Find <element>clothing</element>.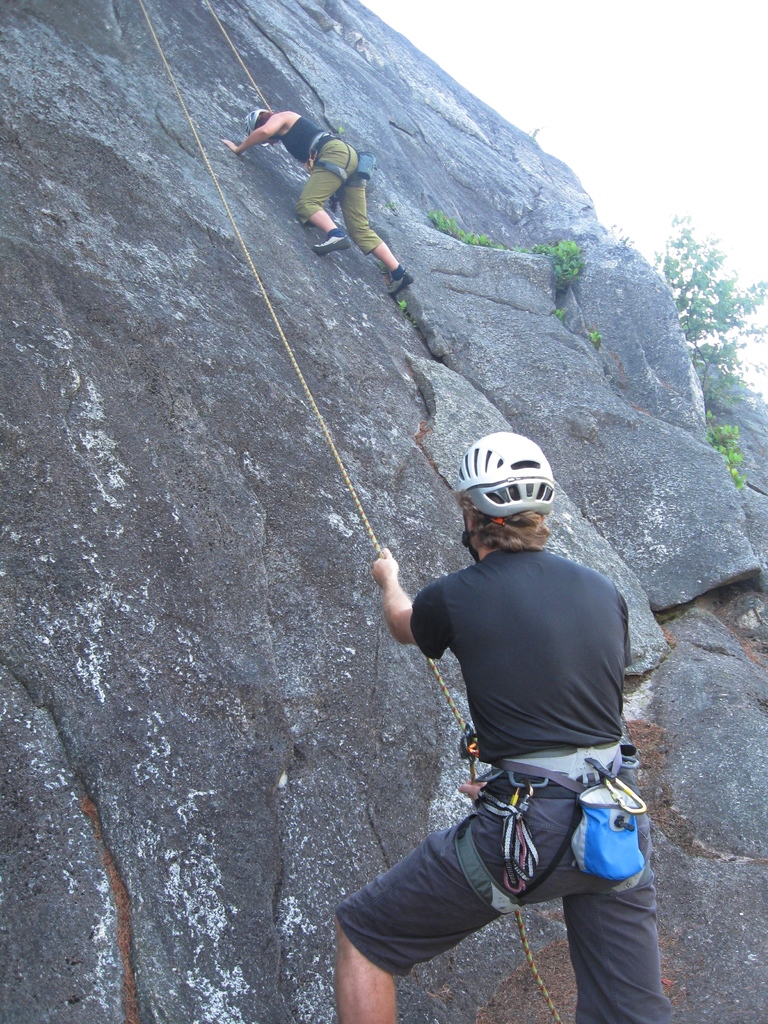
{"x1": 258, "y1": 105, "x2": 398, "y2": 260}.
